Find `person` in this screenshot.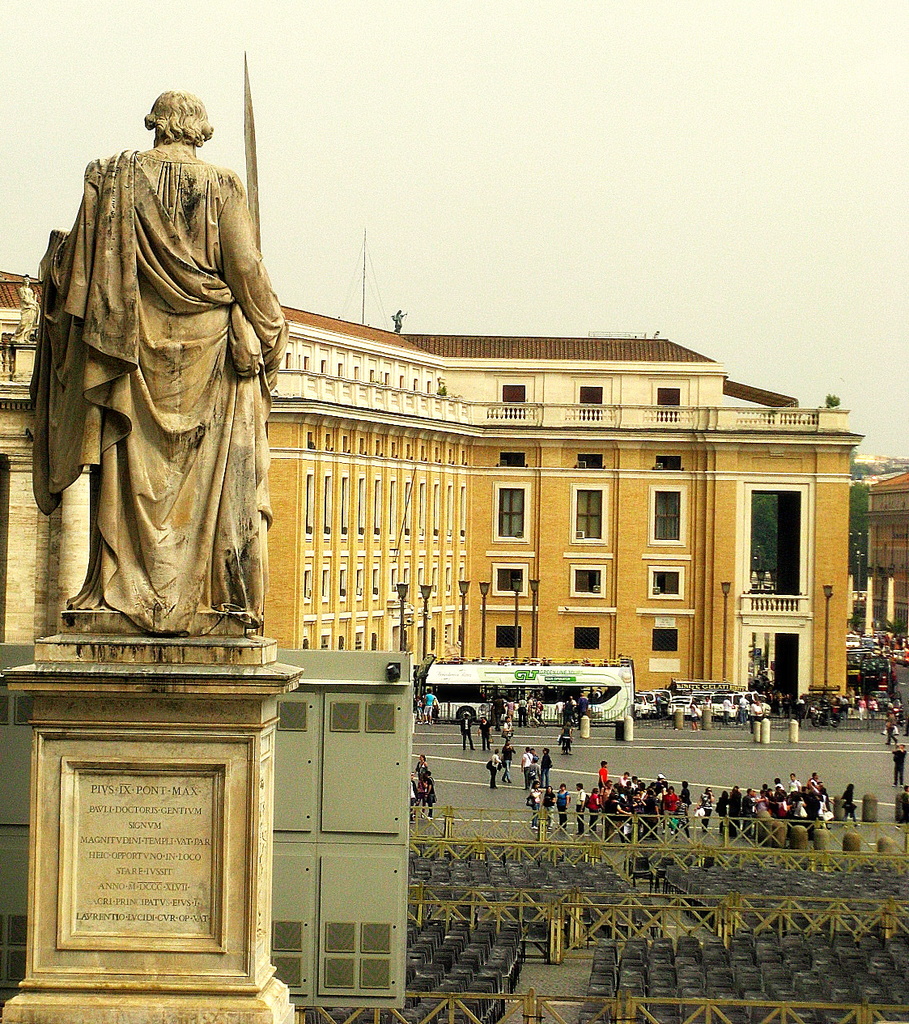
The bounding box for `person` is (498, 742, 519, 787).
